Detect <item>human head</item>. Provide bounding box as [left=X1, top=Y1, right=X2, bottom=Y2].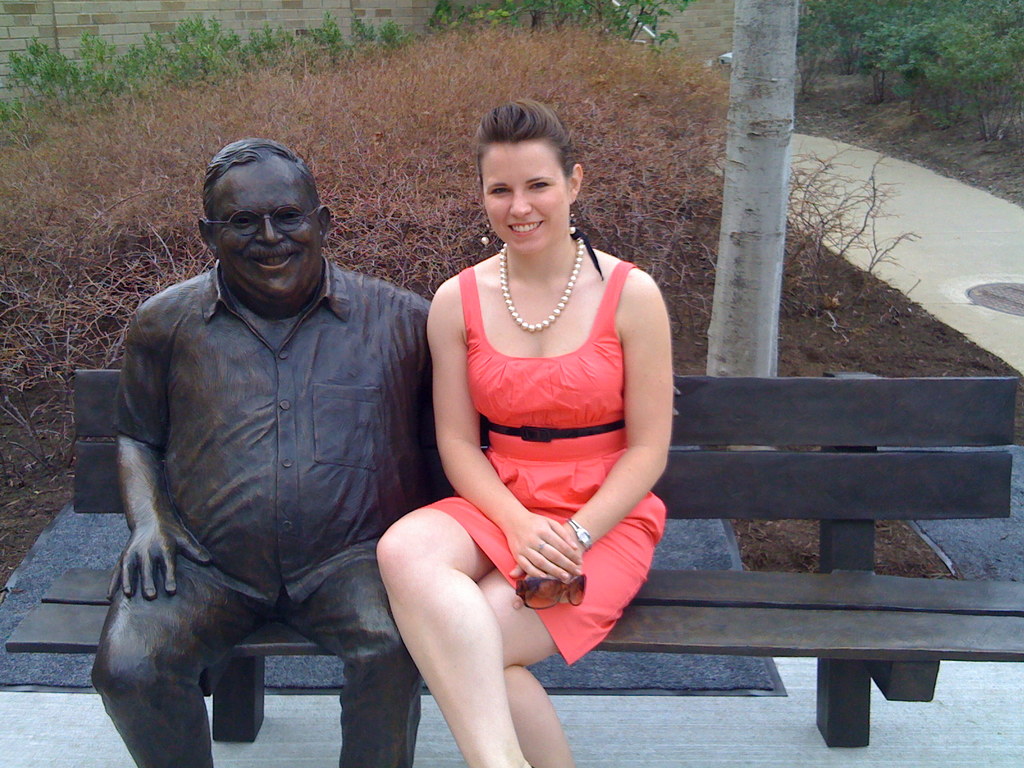
[left=196, top=140, right=333, bottom=310].
